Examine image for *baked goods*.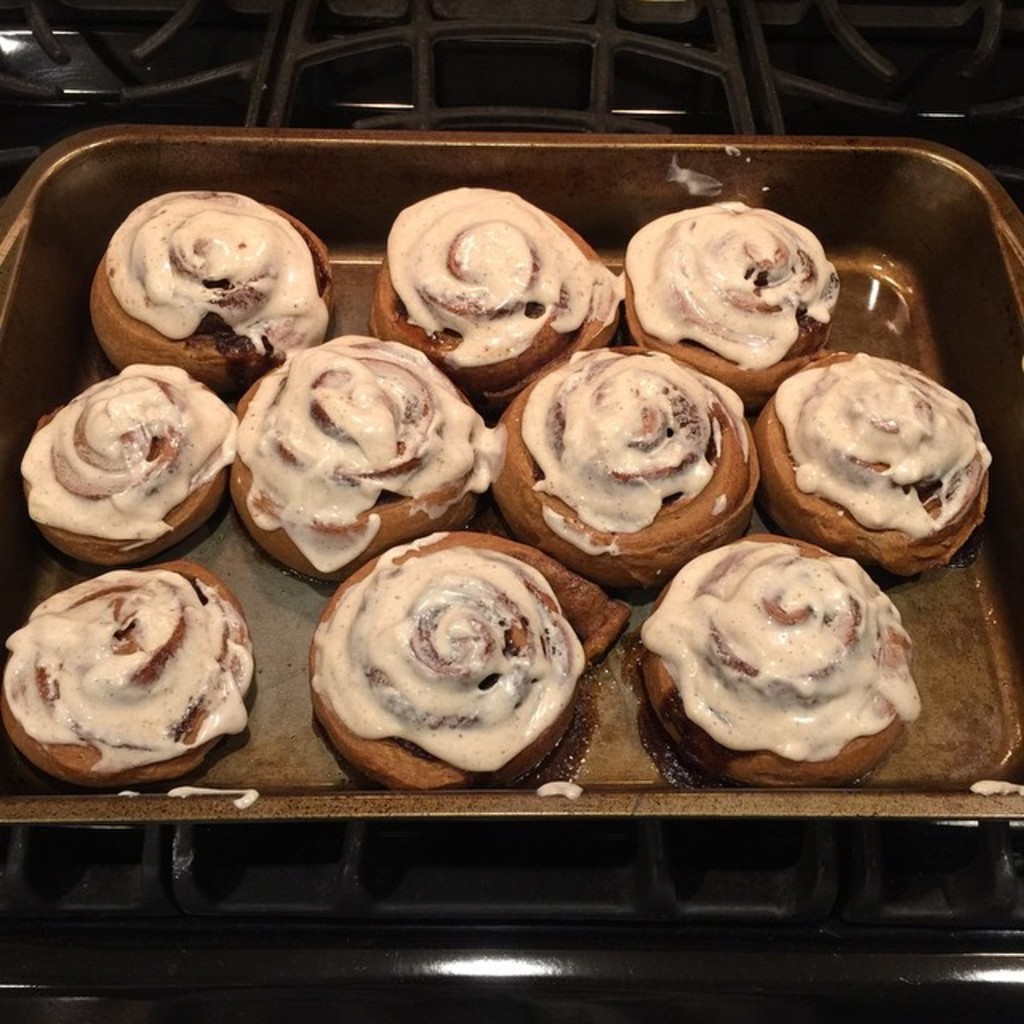
Examination result: crop(622, 202, 835, 408).
